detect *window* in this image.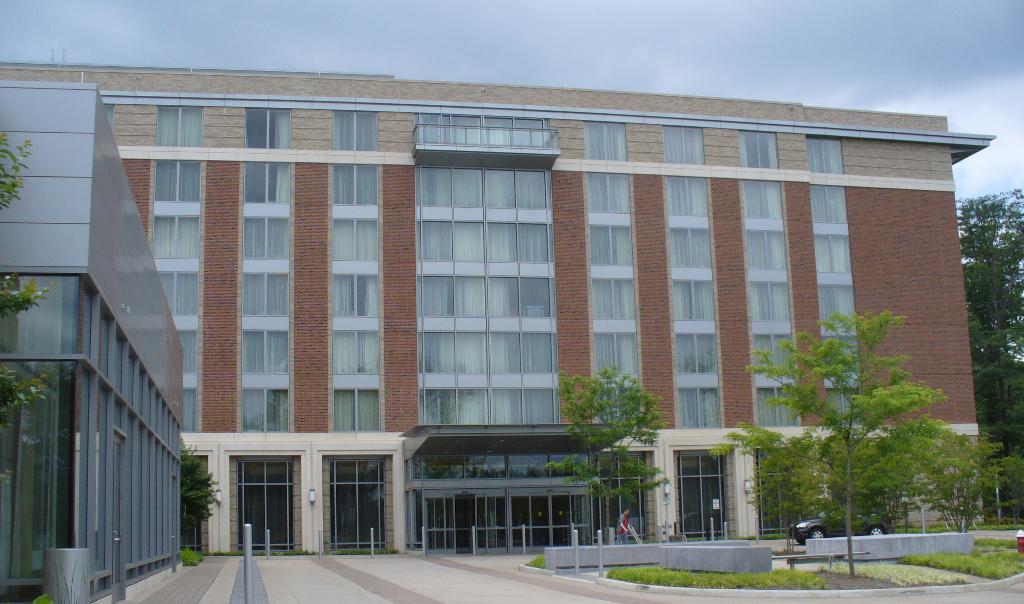
Detection: {"left": 244, "top": 218, "right": 293, "bottom": 259}.
